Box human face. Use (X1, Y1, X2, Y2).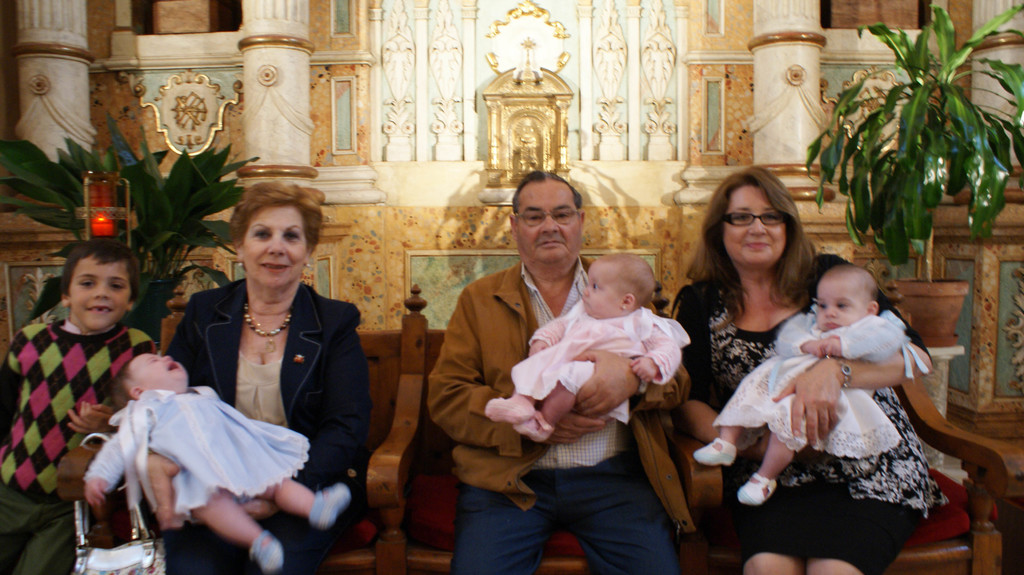
(68, 257, 130, 329).
